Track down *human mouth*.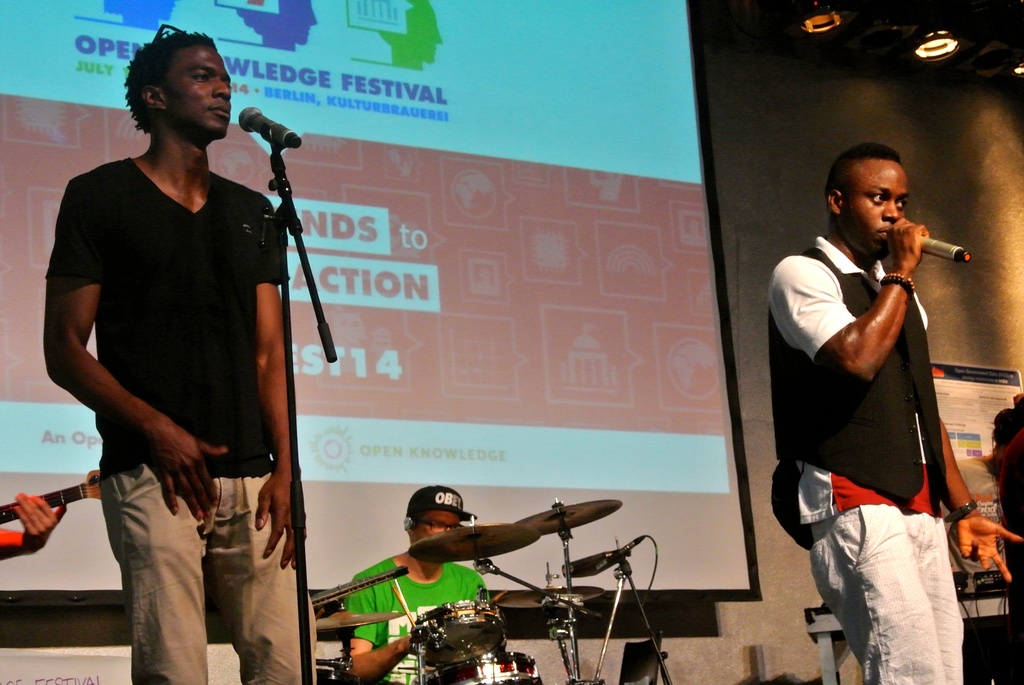
Tracked to rect(876, 213, 893, 242).
